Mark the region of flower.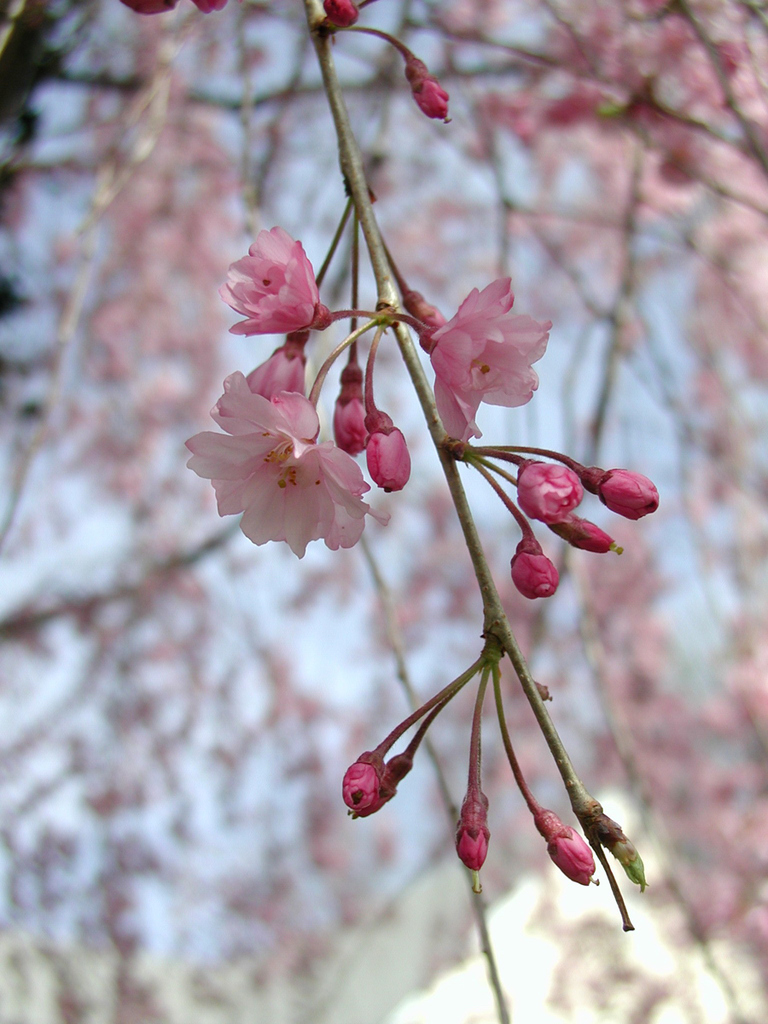
Region: bbox=[218, 218, 340, 340].
